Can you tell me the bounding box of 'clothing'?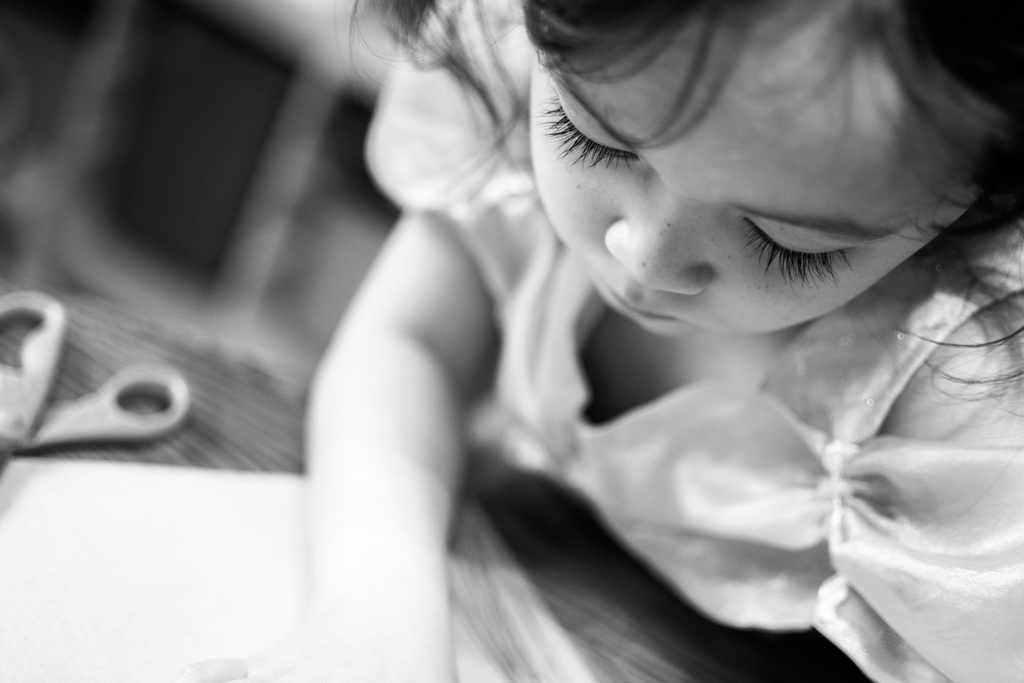
(x1=273, y1=23, x2=1023, y2=645).
